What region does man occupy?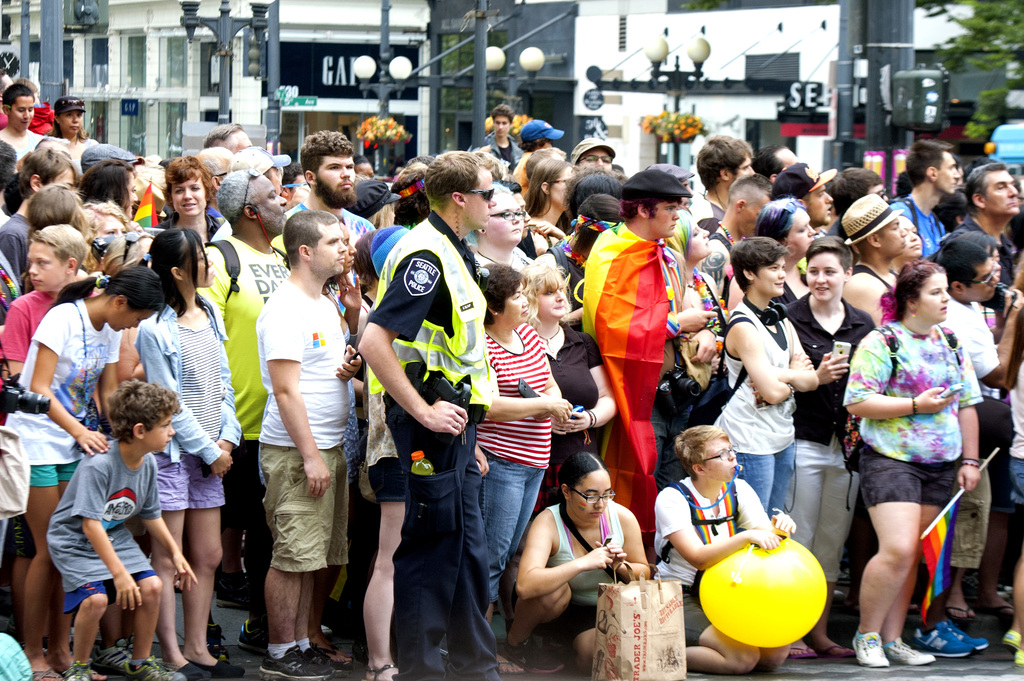
282, 158, 317, 196.
